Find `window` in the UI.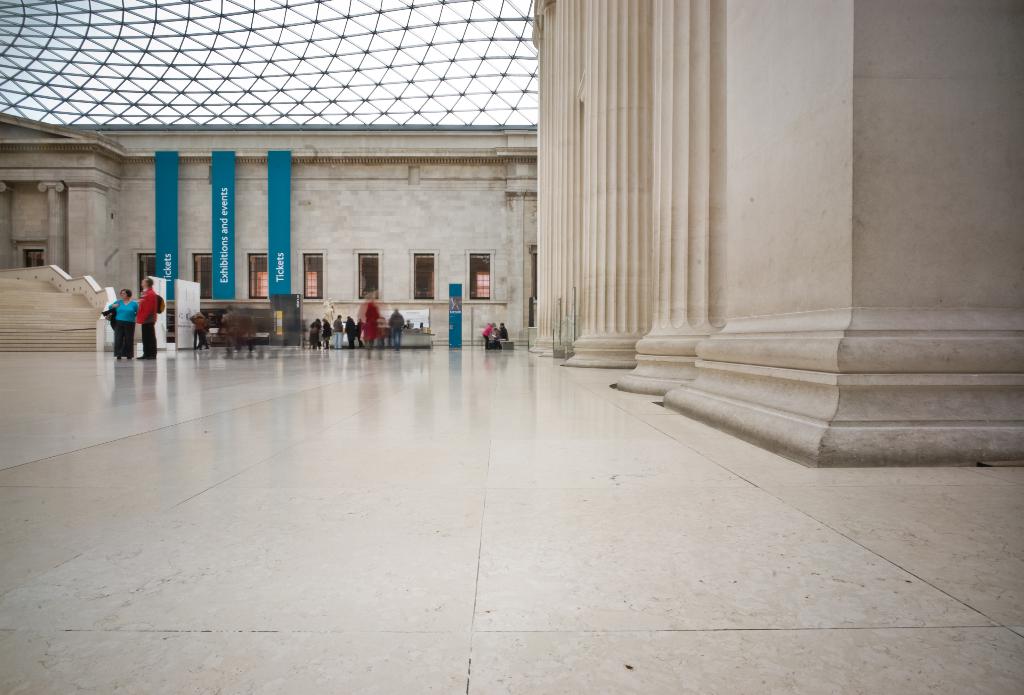
UI element at select_region(413, 253, 438, 299).
